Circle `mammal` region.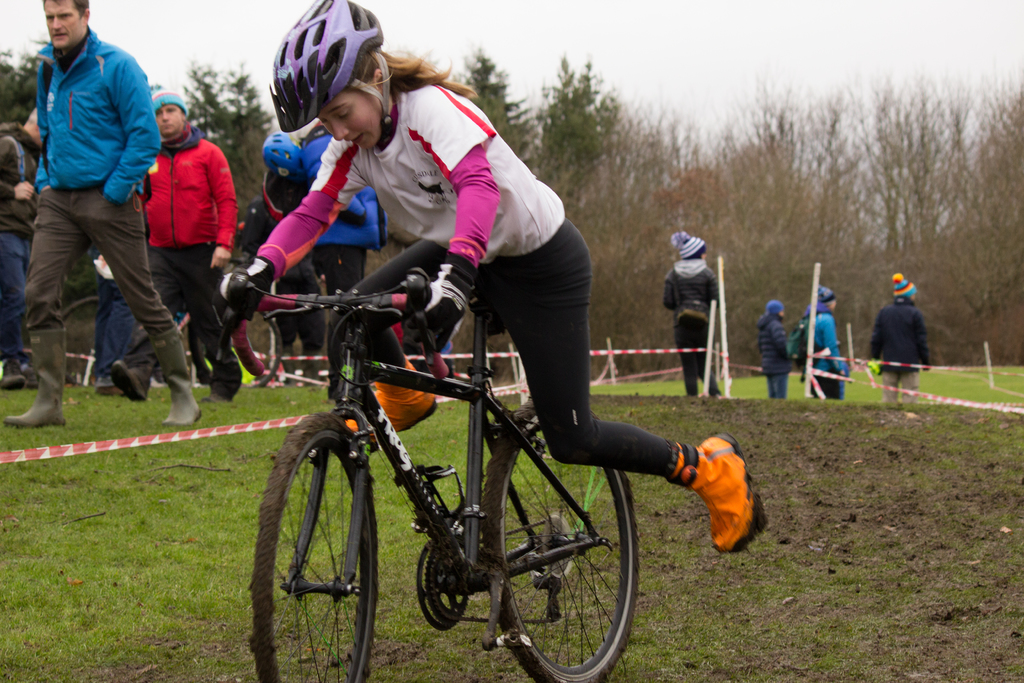
Region: [807,281,848,402].
